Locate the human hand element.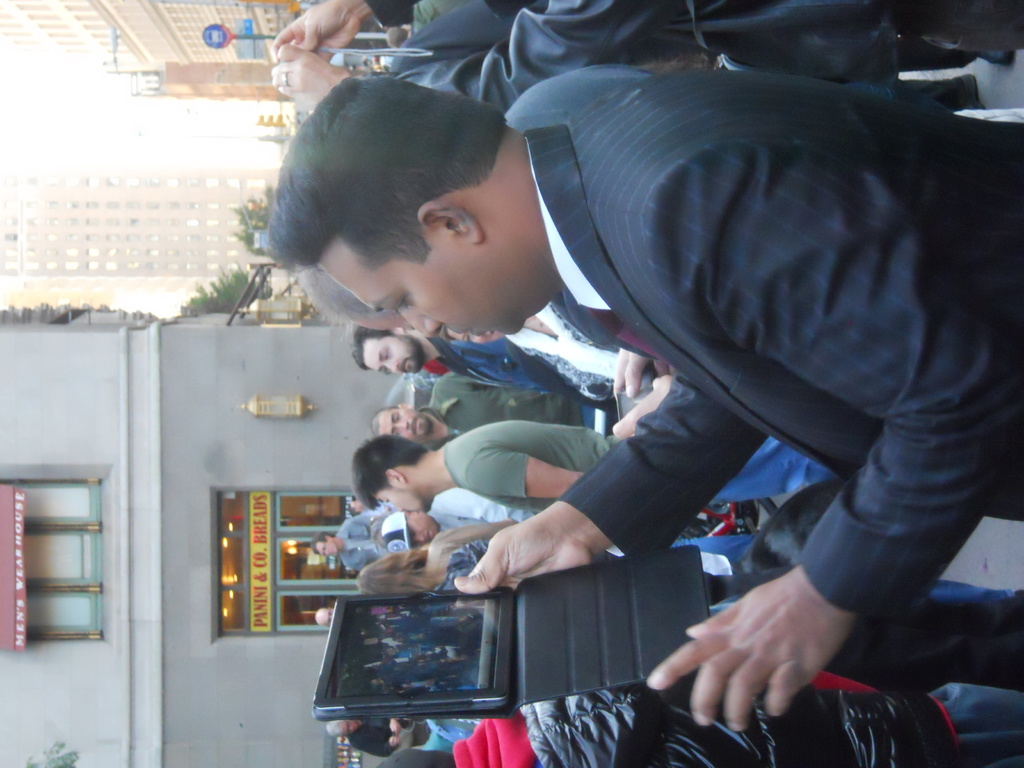
Element bbox: l=656, t=559, r=886, b=732.
